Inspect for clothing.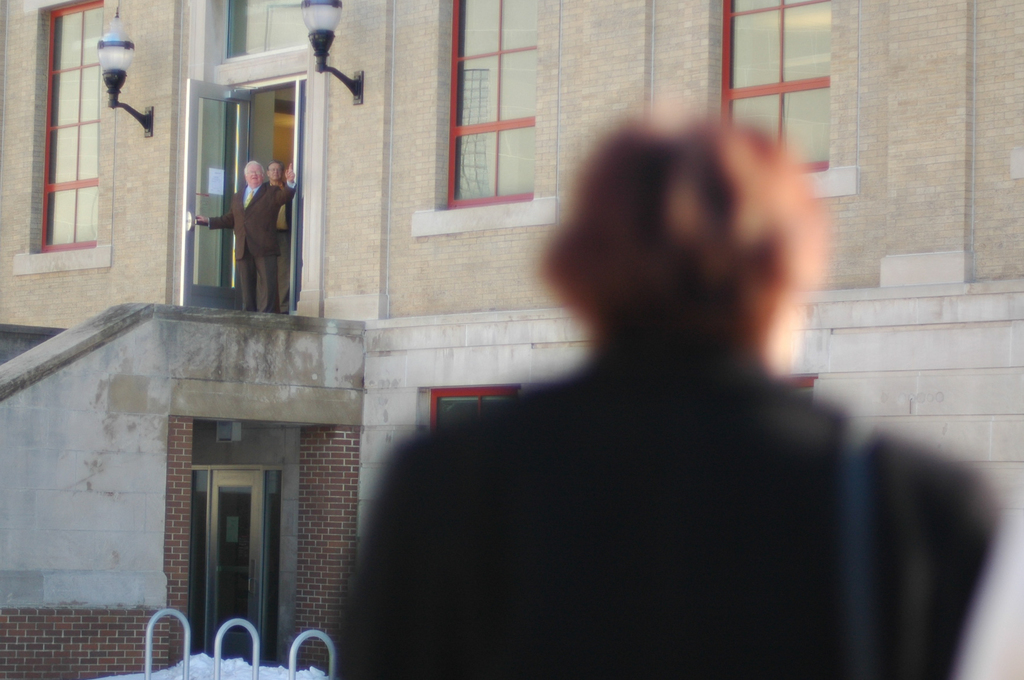
Inspection: [260,184,297,312].
